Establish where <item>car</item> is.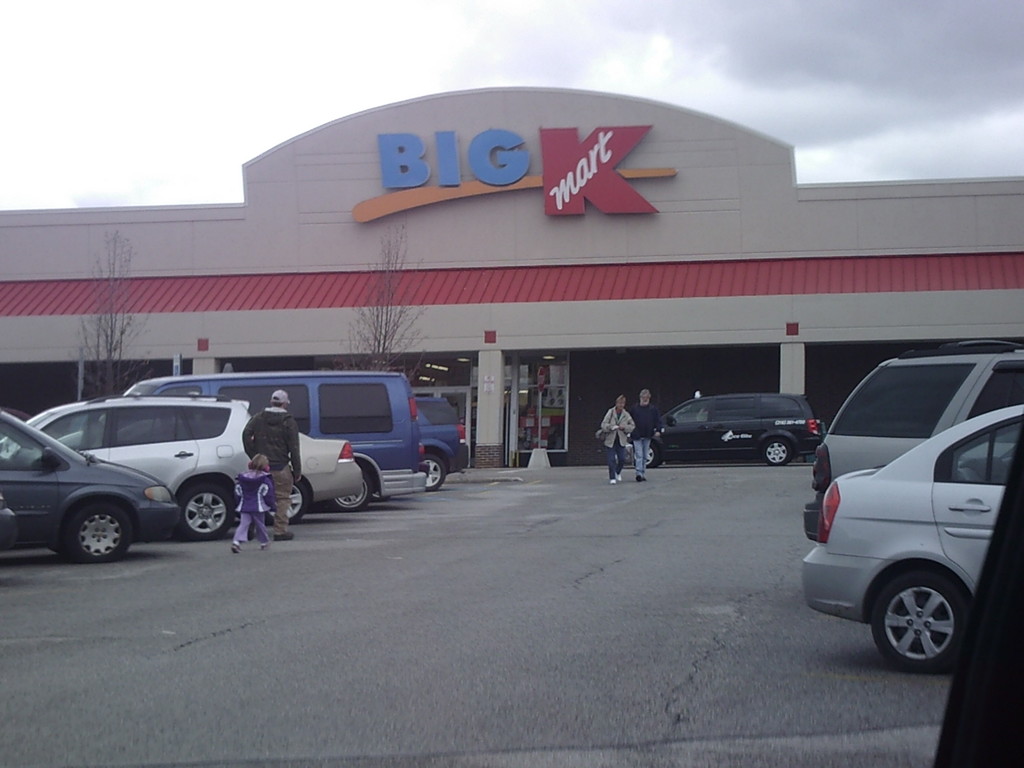
Established at <bbox>807, 348, 1023, 541</bbox>.
